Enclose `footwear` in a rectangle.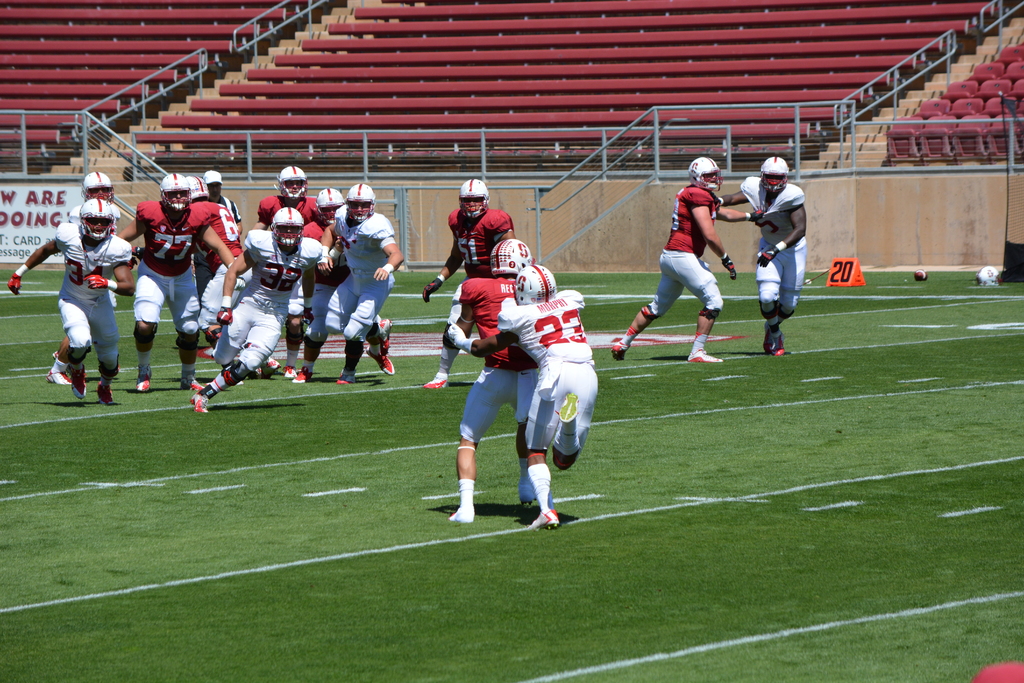
left=556, top=389, right=579, bottom=423.
